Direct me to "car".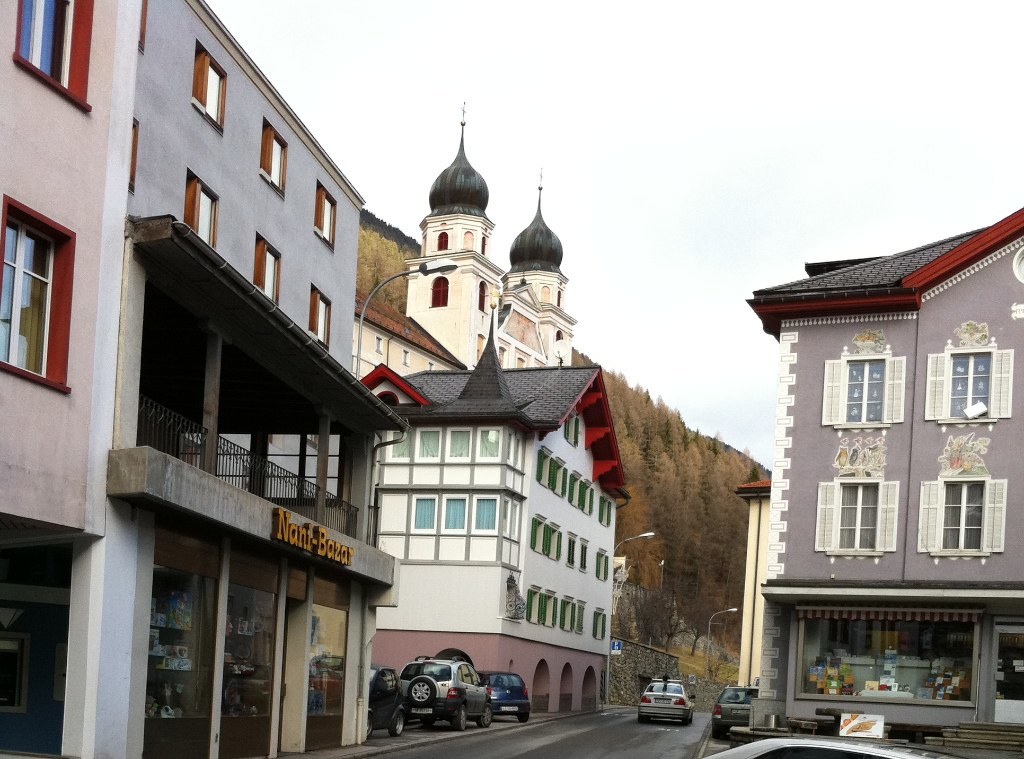
Direction: (641, 684, 693, 722).
